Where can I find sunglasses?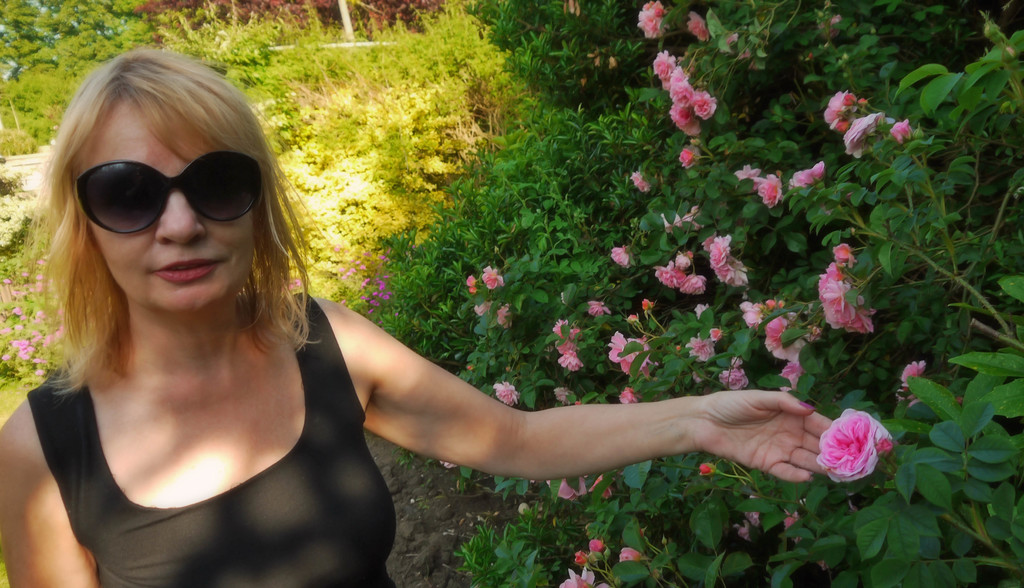
You can find it at (x1=75, y1=152, x2=262, y2=236).
